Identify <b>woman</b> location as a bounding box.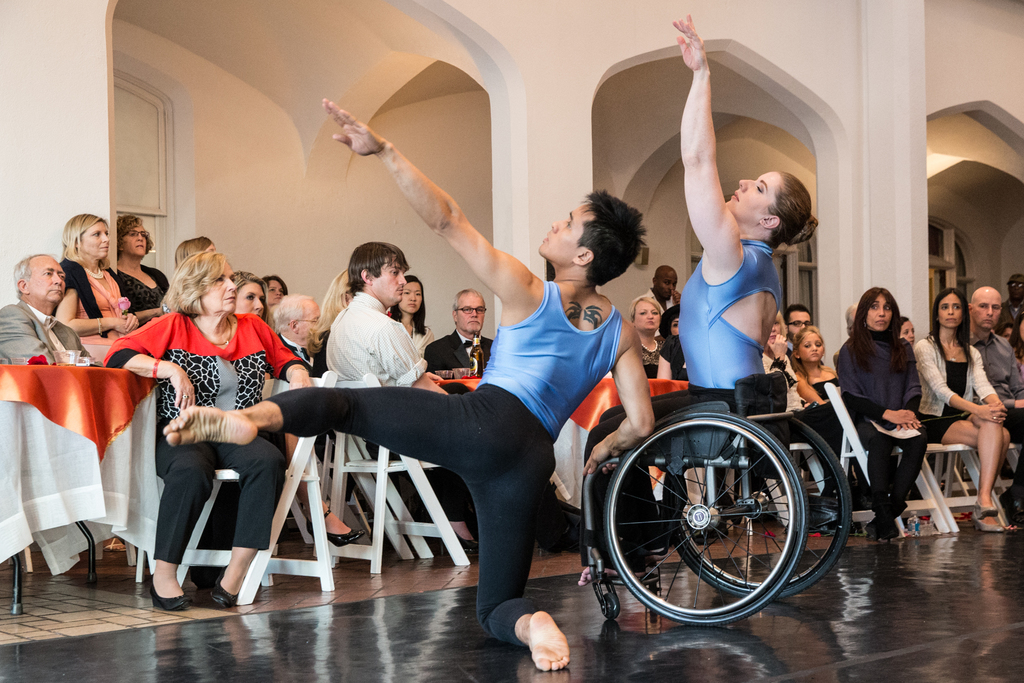
Rect(756, 320, 852, 484).
